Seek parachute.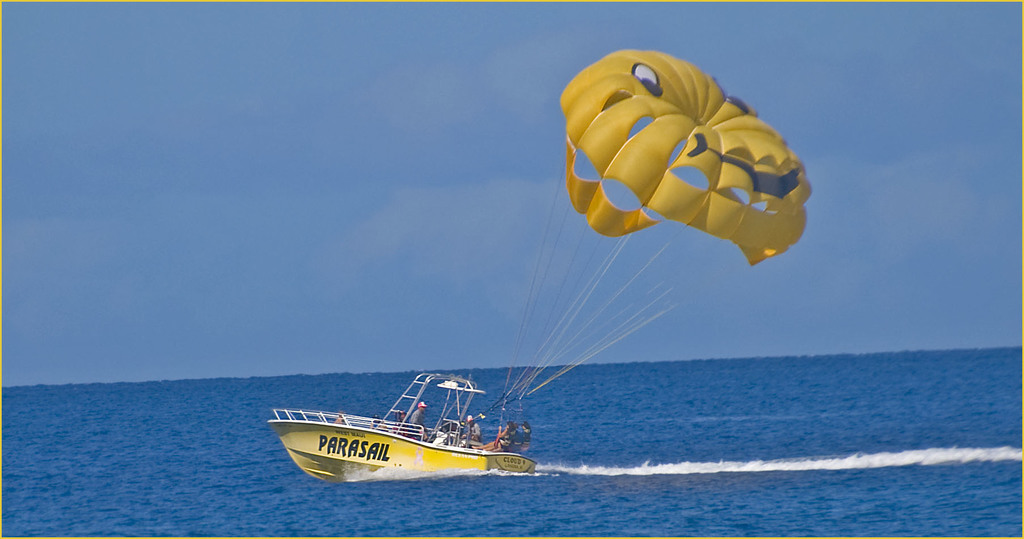
left=501, top=48, right=807, bottom=395.
